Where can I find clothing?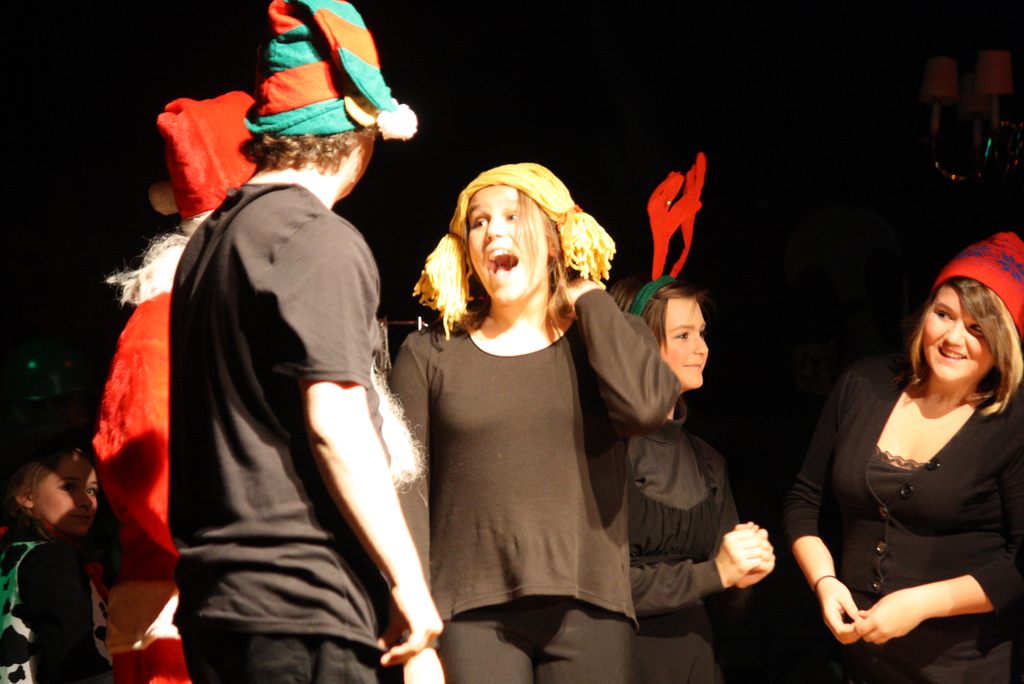
You can find it at locate(166, 181, 405, 683).
